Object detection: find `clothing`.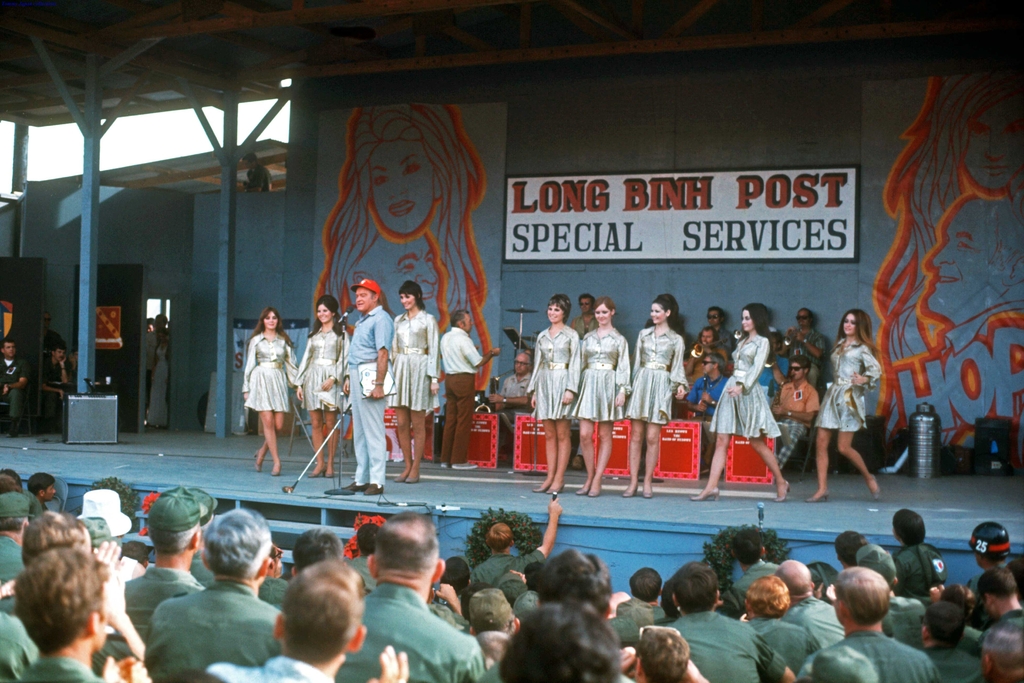
bbox(439, 328, 481, 454).
